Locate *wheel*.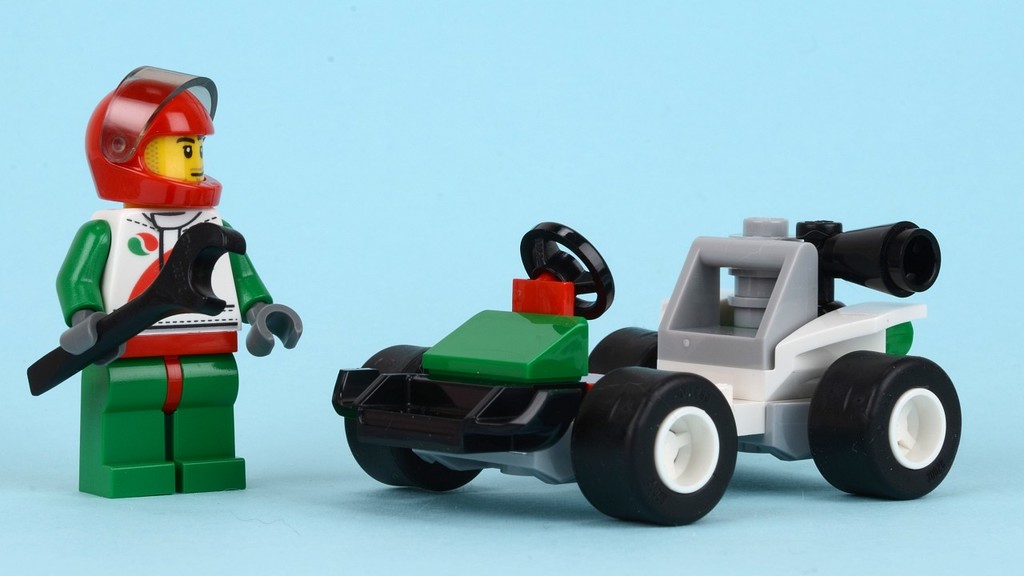
Bounding box: box=[588, 363, 746, 514].
